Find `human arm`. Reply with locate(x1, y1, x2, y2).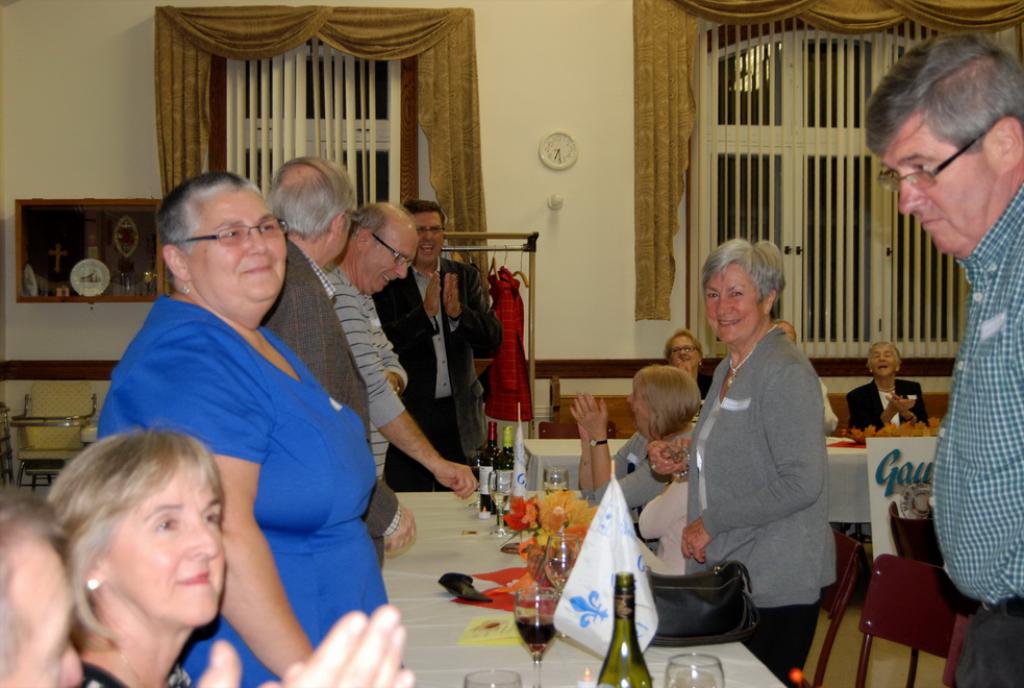
locate(338, 280, 486, 500).
